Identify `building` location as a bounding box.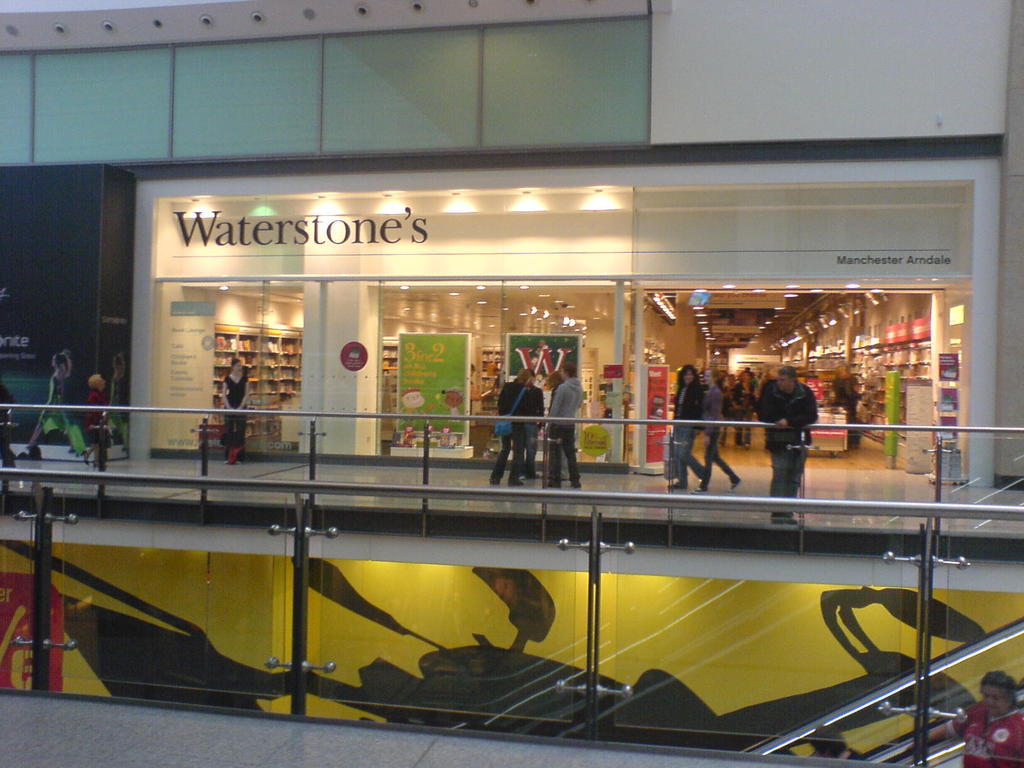
<box>15,0,1023,742</box>.
